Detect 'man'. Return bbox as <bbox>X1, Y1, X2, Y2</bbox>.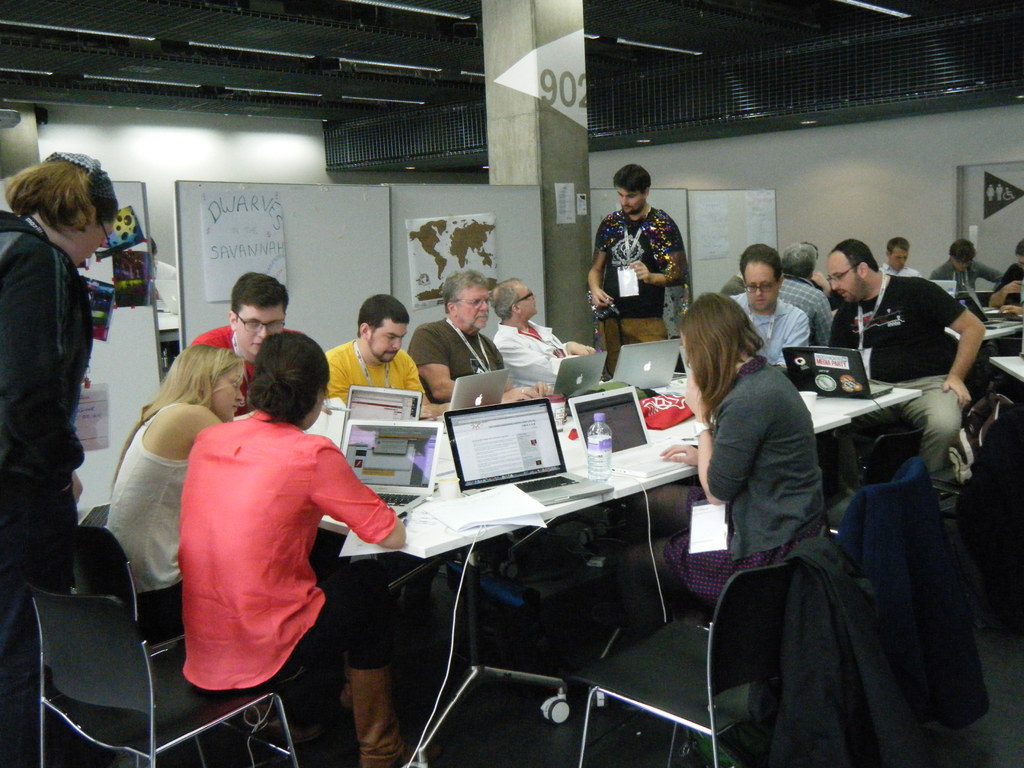
<bbox>189, 275, 298, 417</bbox>.
